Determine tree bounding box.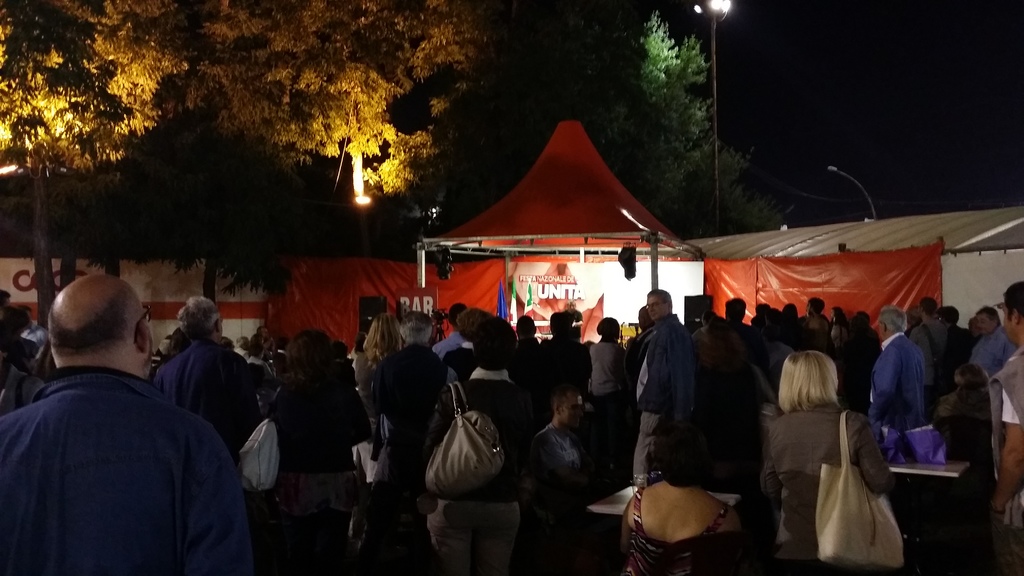
Determined: Rect(610, 0, 799, 246).
